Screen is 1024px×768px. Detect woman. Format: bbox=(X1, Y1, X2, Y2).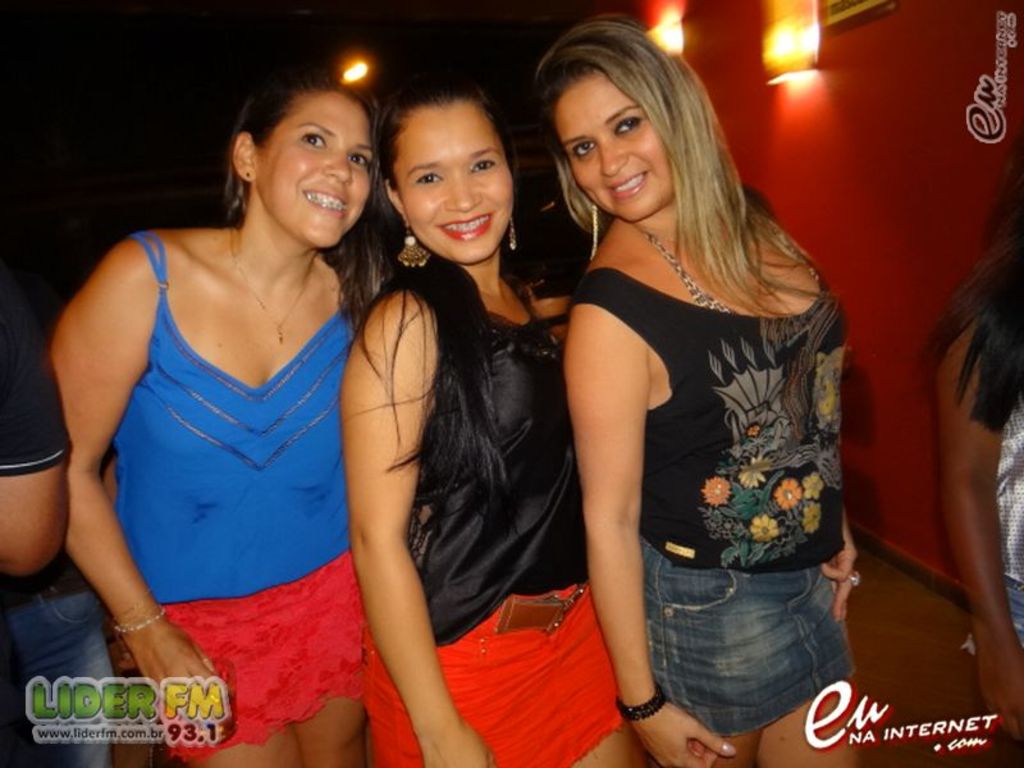
bbox=(32, 60, 424, 767).
